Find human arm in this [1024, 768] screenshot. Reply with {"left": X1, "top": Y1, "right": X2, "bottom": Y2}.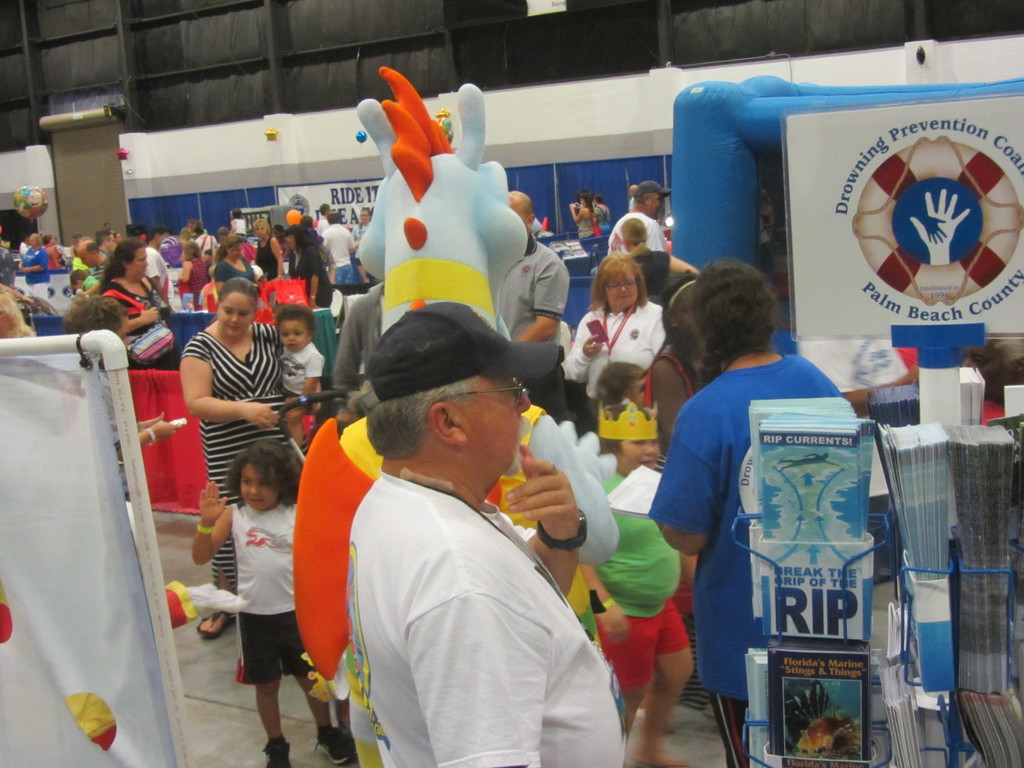
{"left": 324, "top": 246, "right": 338, "bottom": 287}.
